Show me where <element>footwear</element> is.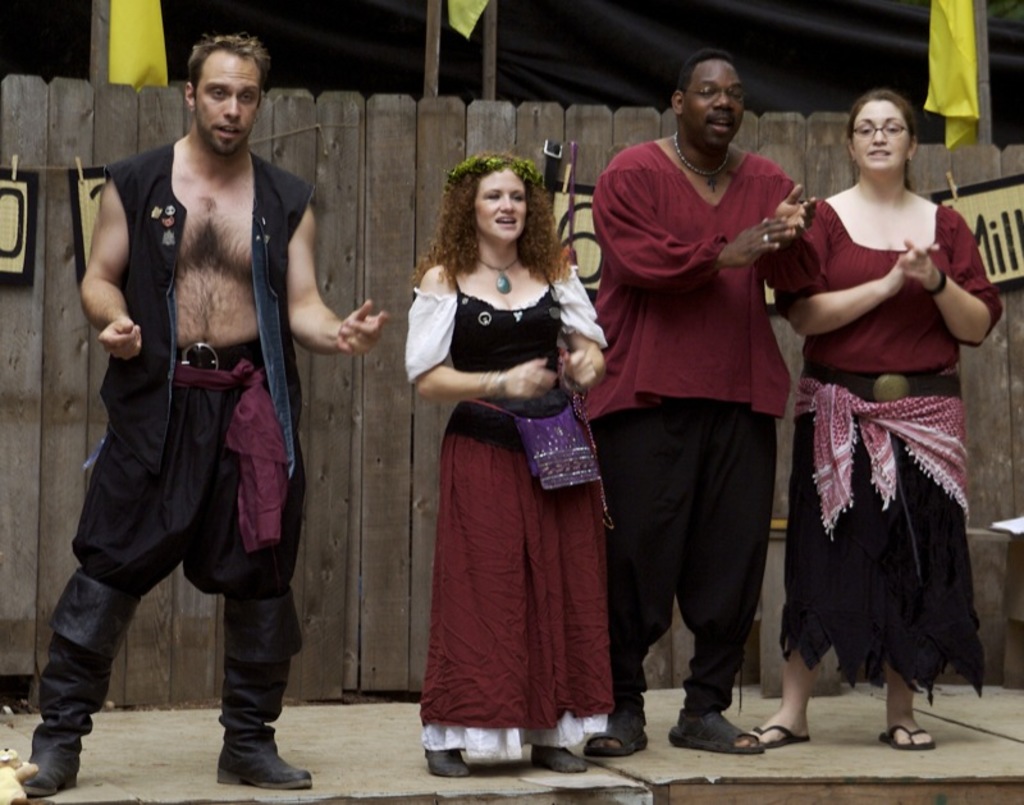
<element>footwear</element> is at {"x1": 744, "y1": 719, "x2": 810, "y2": 751}.
